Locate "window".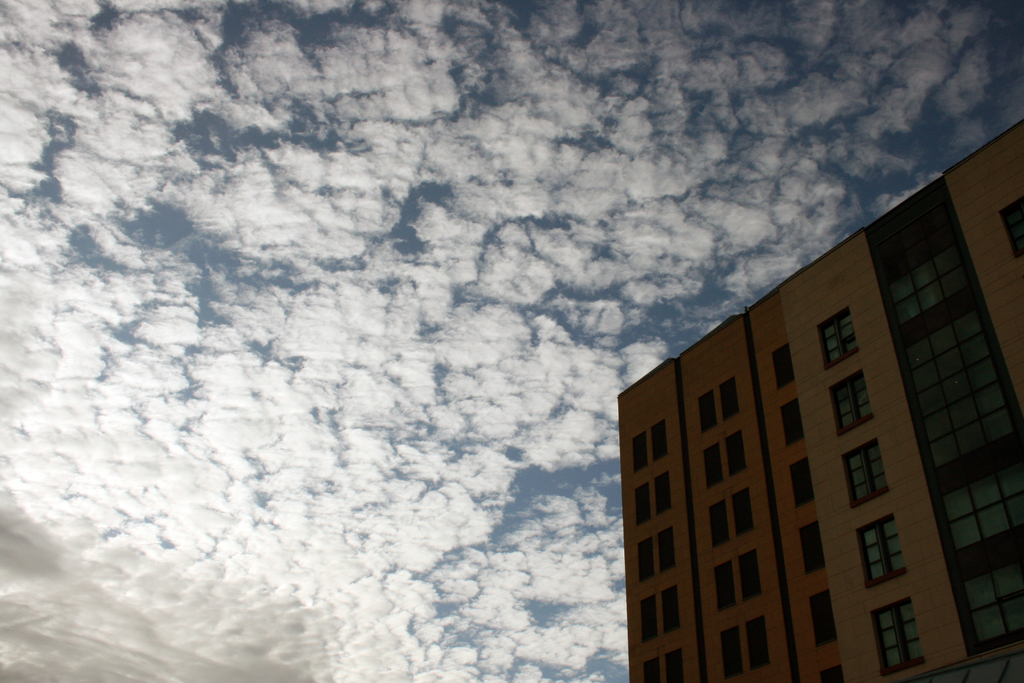
Bounding box: crop(722, 430, 751, 475).
